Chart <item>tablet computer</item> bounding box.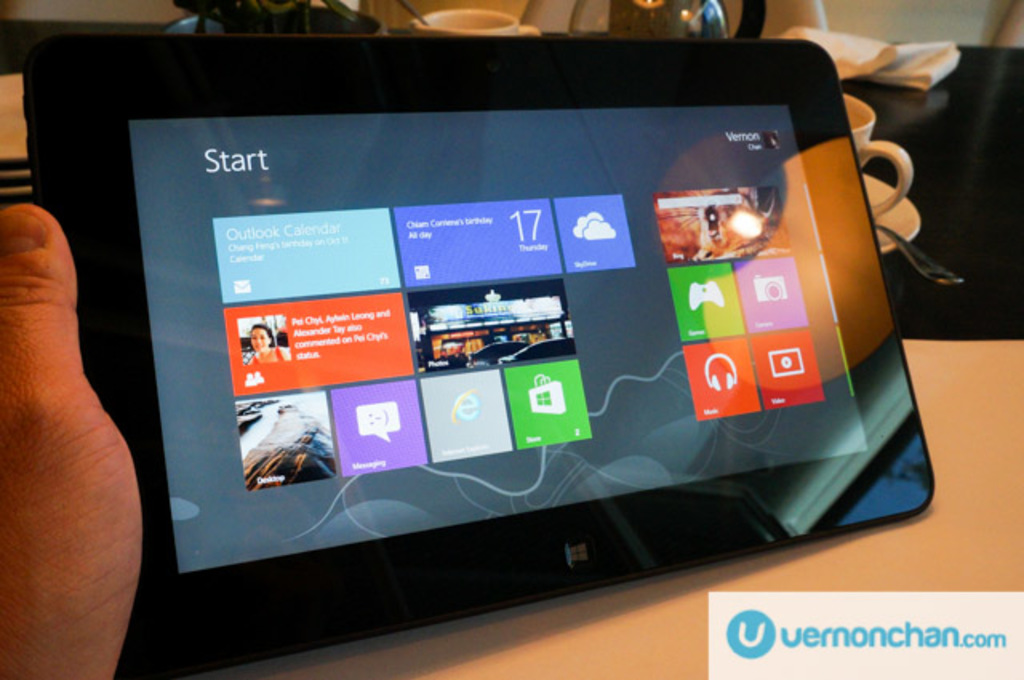
Charted: [x1=21, y1=35, x2=938, y2=677].
